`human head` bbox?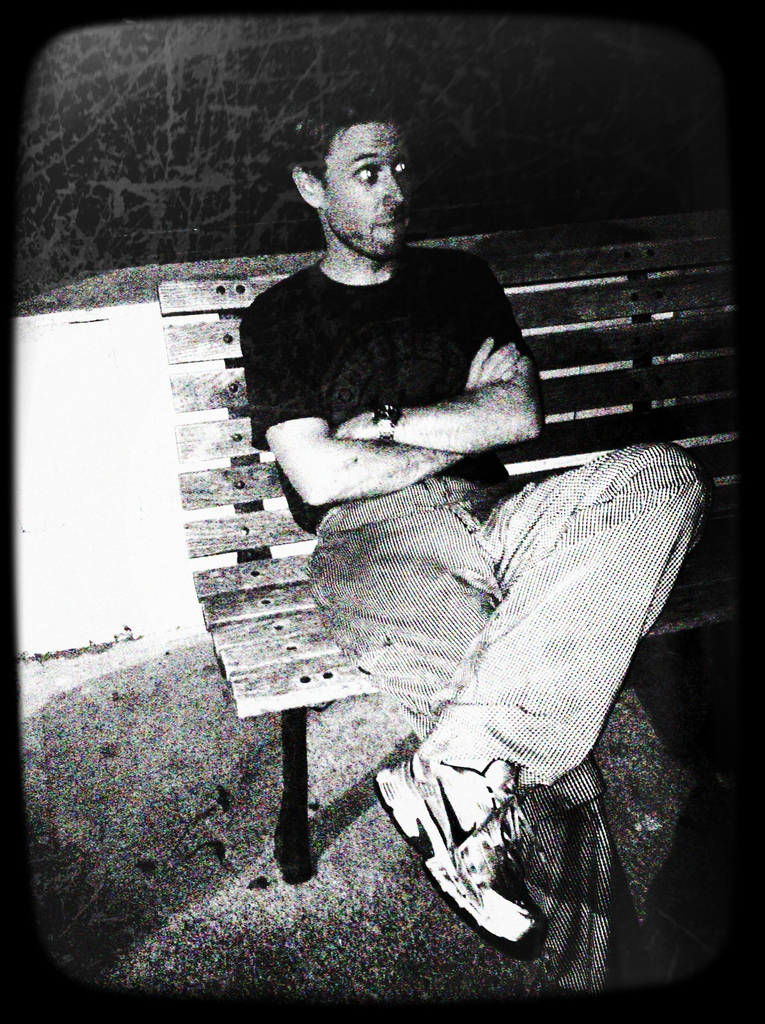
locate(287, 101, 430, 257)
